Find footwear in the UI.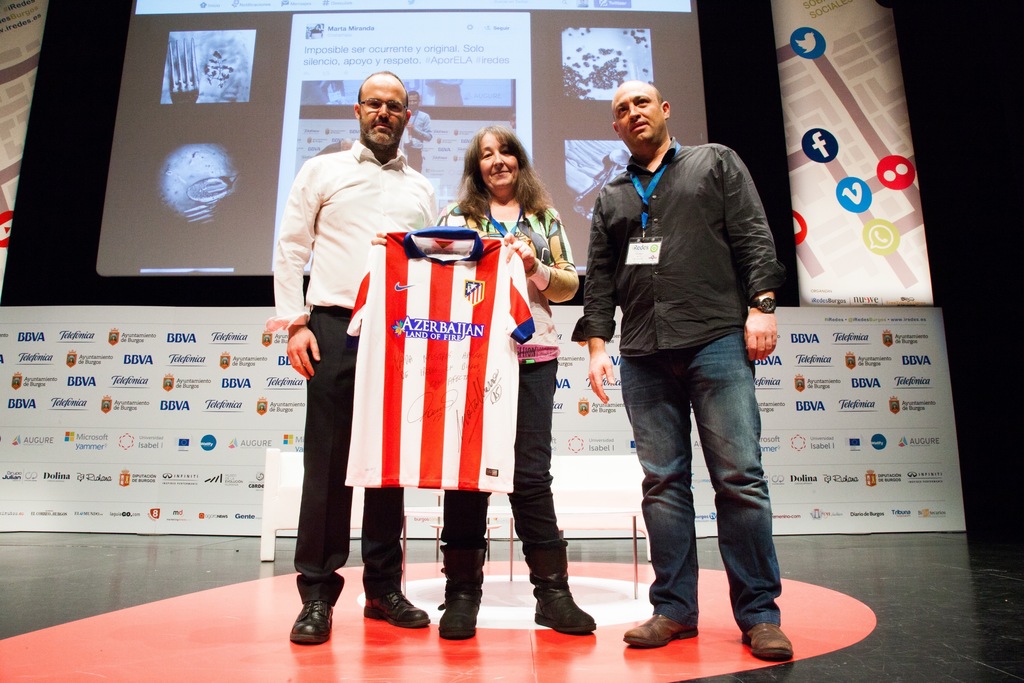
UI element at (530,548,592,658).
